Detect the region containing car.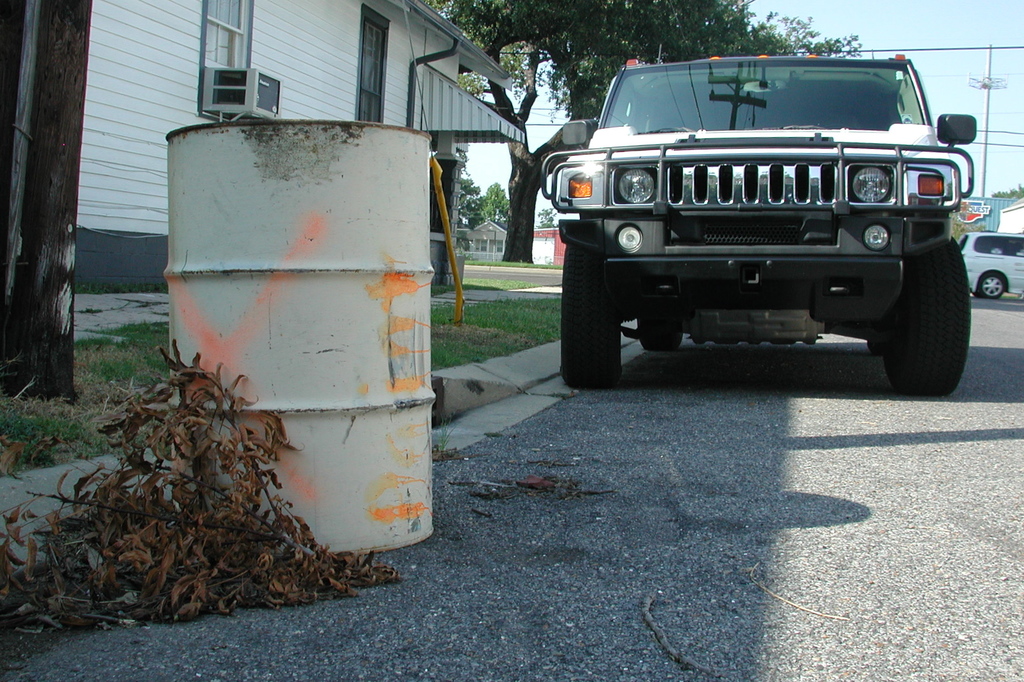
box(957, 234, 1023, 299).
